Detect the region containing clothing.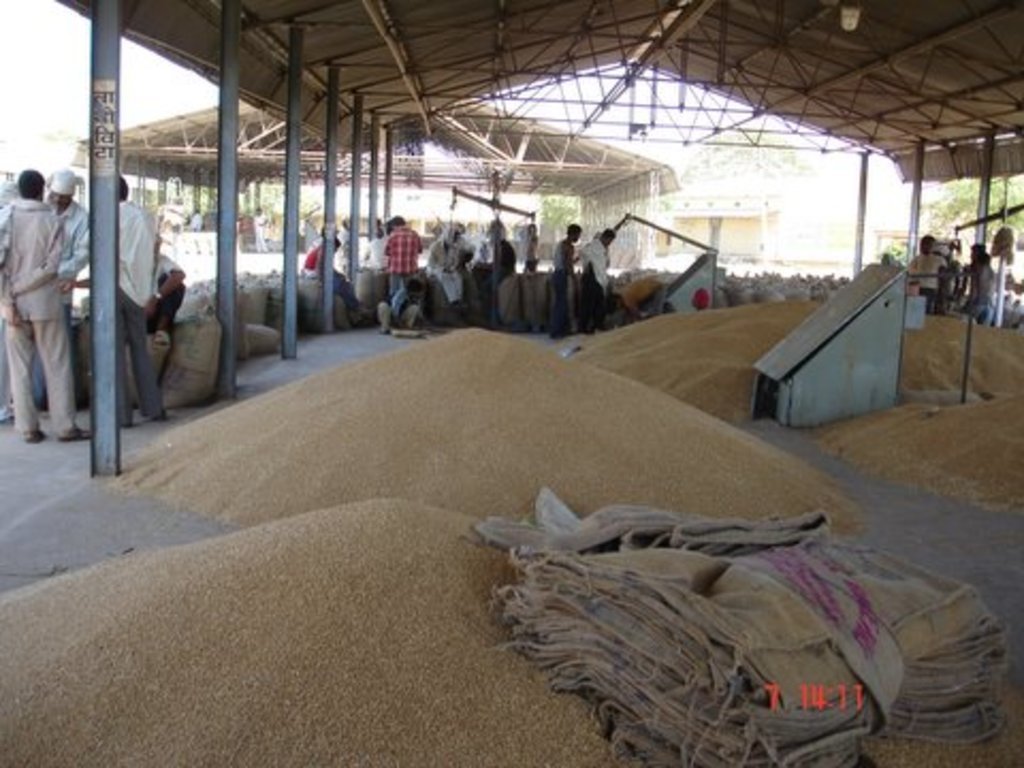
locate(73, 198, 160, 425).
